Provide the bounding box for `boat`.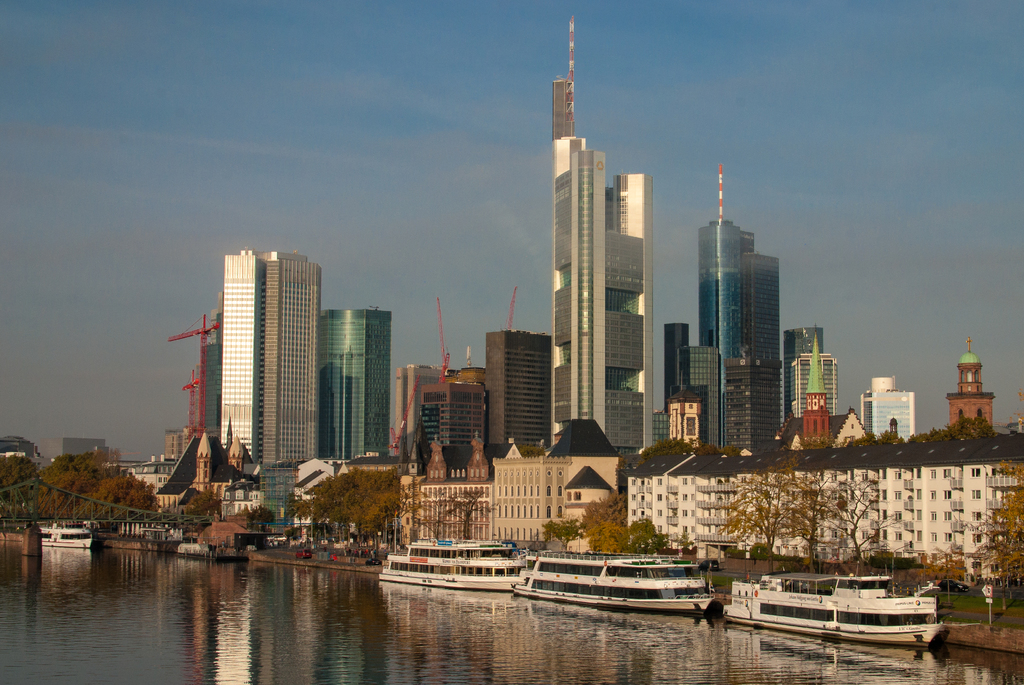
l=40, t=515, r=98, b=547.
